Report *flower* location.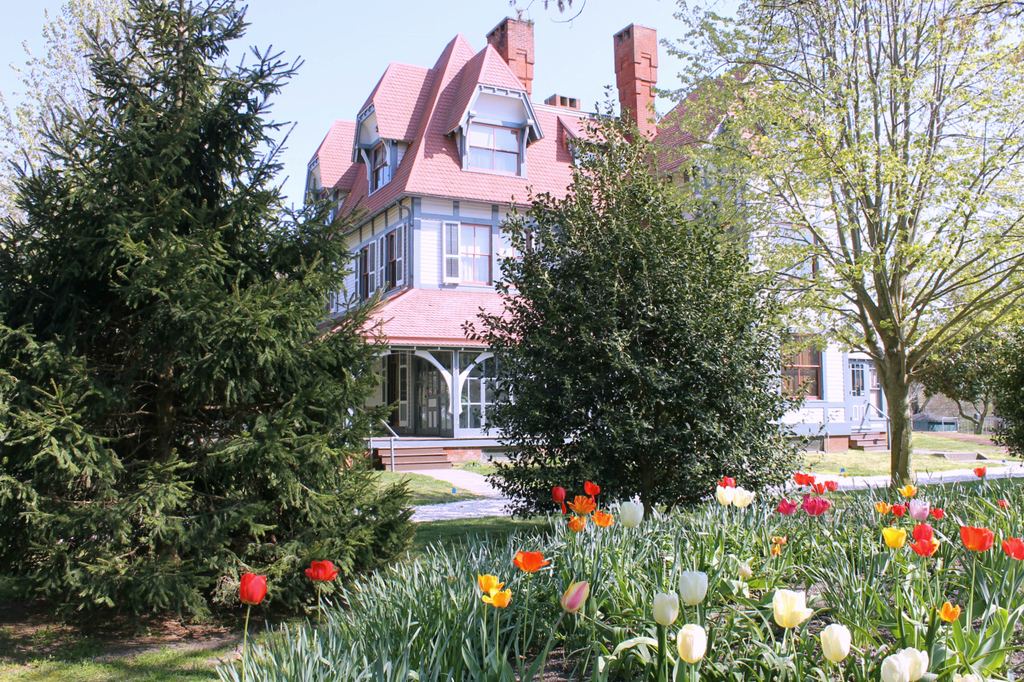
Report: left=909, top=540, right=939, bottom=560.
